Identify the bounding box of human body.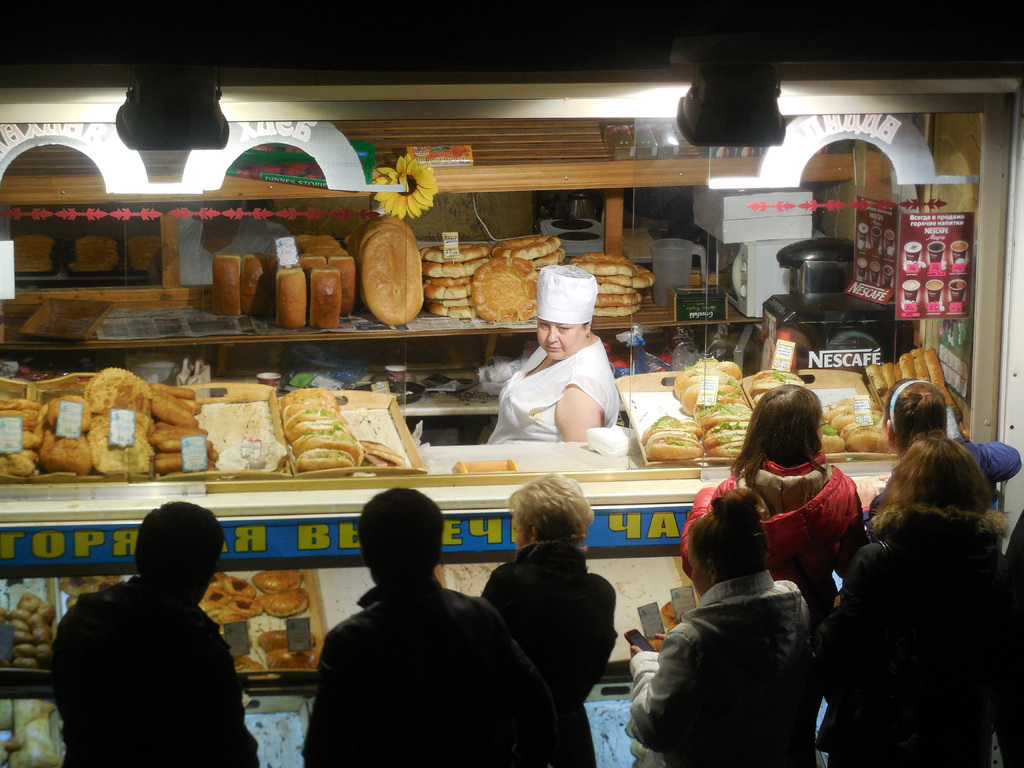
bbox=[641, 484, 833, 758].
